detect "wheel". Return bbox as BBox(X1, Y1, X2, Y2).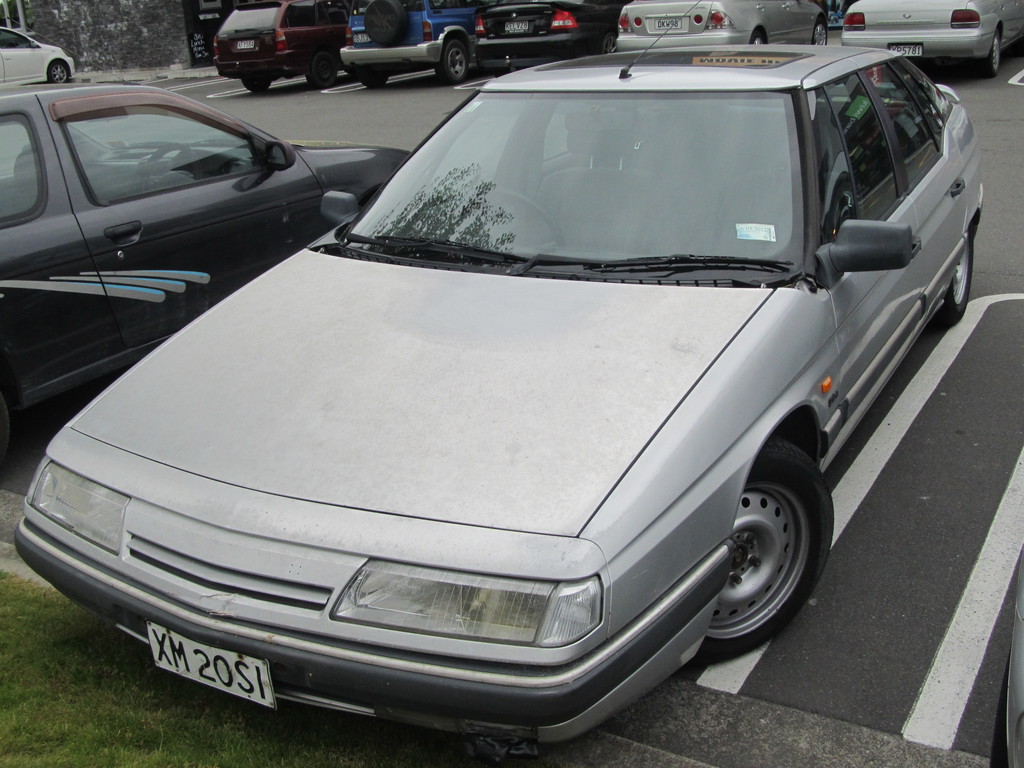
BBox(752, 29, 767, 45).
